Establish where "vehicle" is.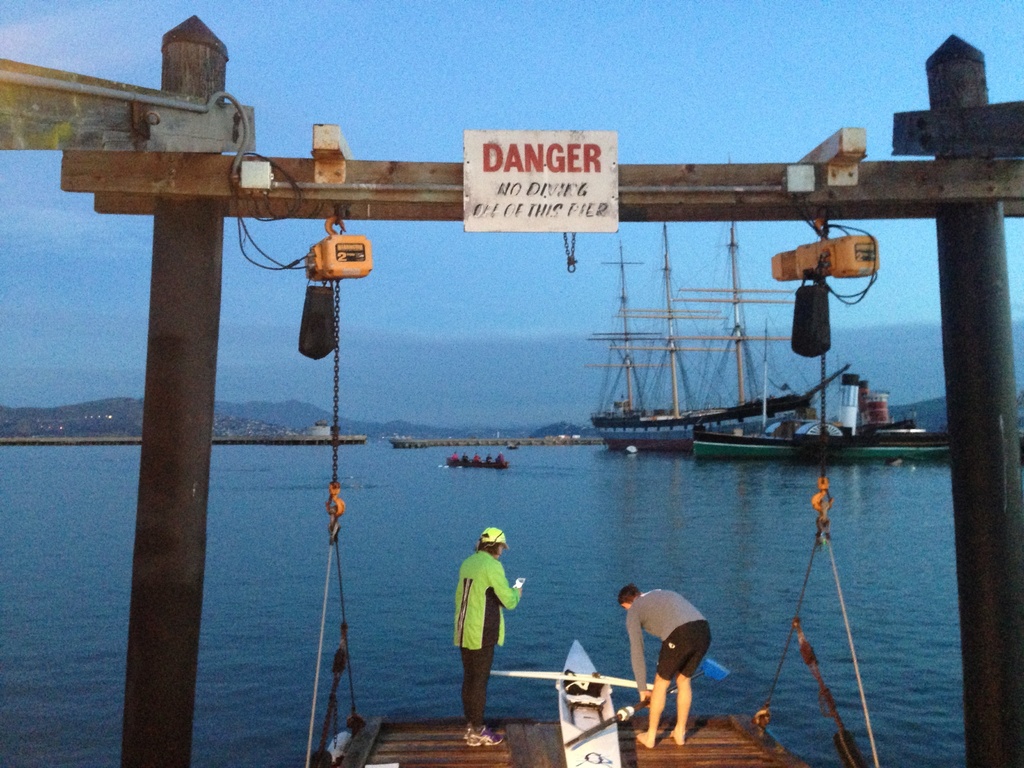
Established at [x1=695, y1=381, x2=943, y2=464].
